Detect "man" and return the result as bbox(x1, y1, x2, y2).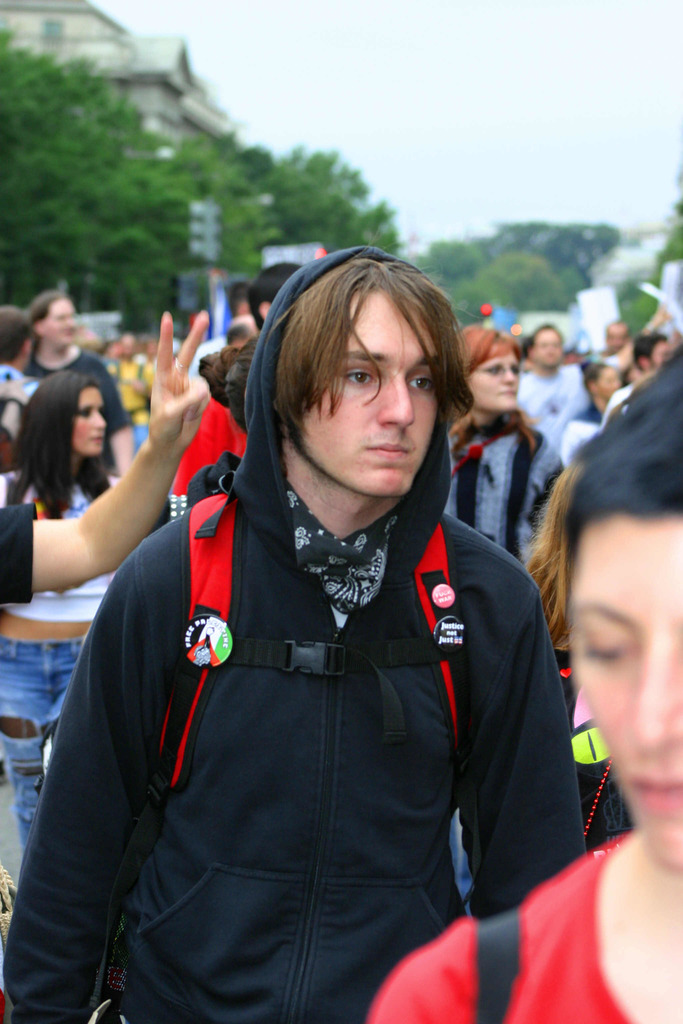
bbox(516, 324, 592, 445).
